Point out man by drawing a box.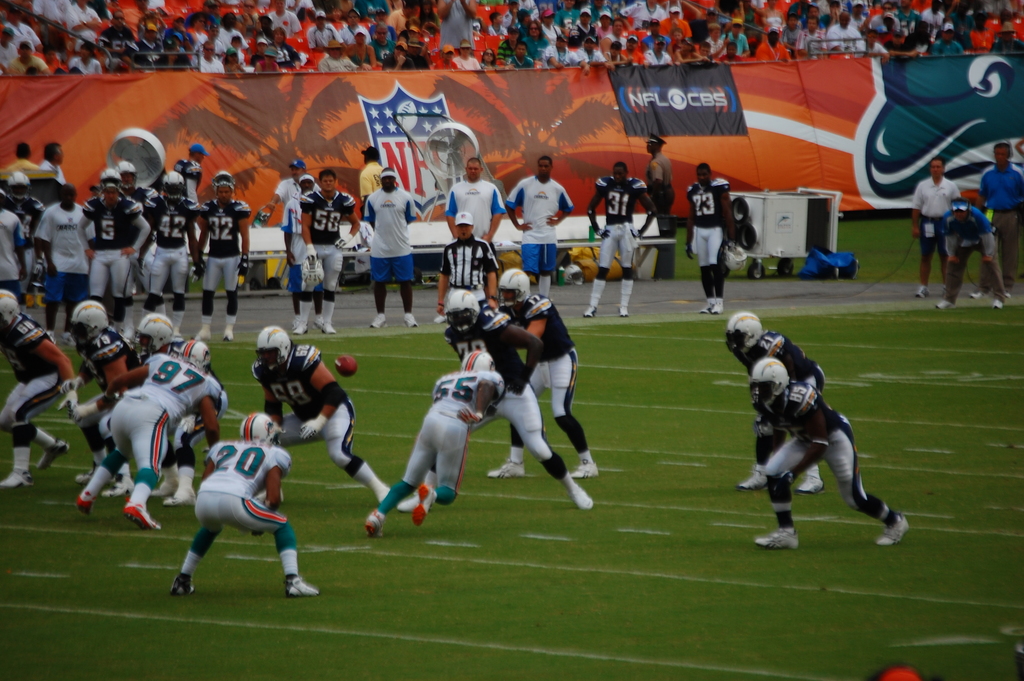
84 167 149 322.
